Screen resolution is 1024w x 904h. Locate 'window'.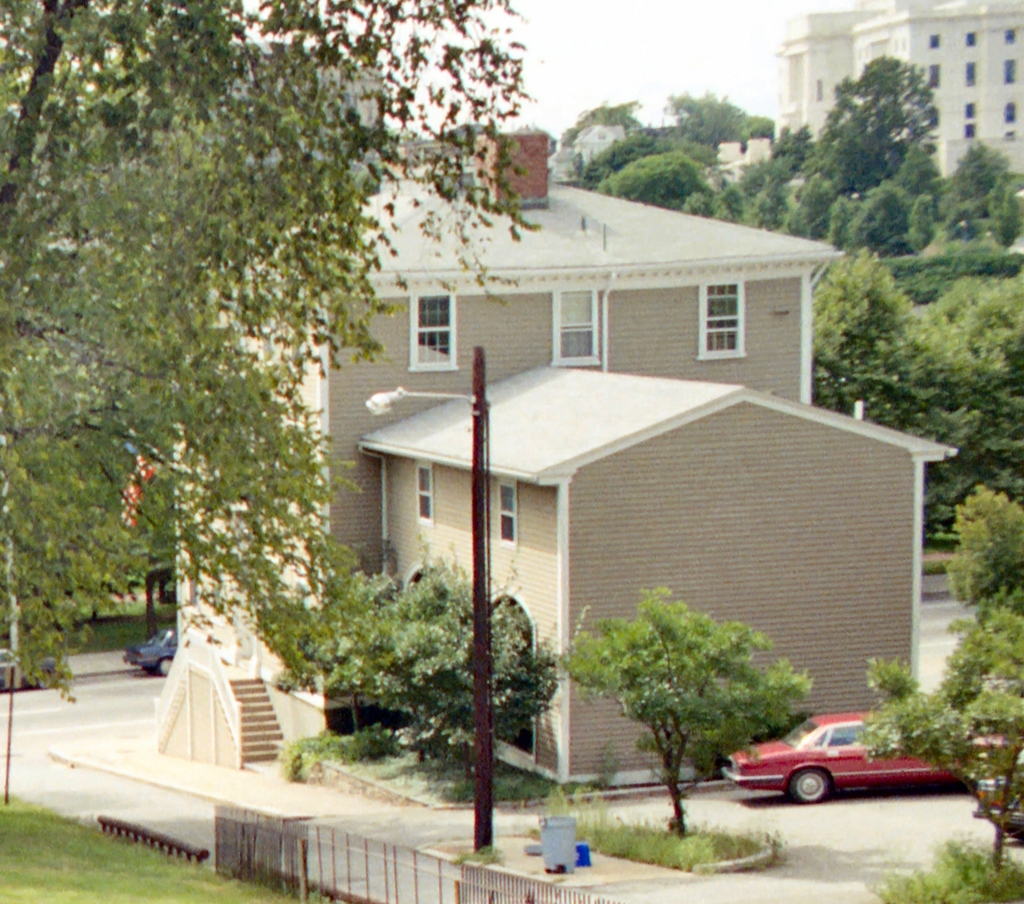
BBox(926, 35, 941, 48).
